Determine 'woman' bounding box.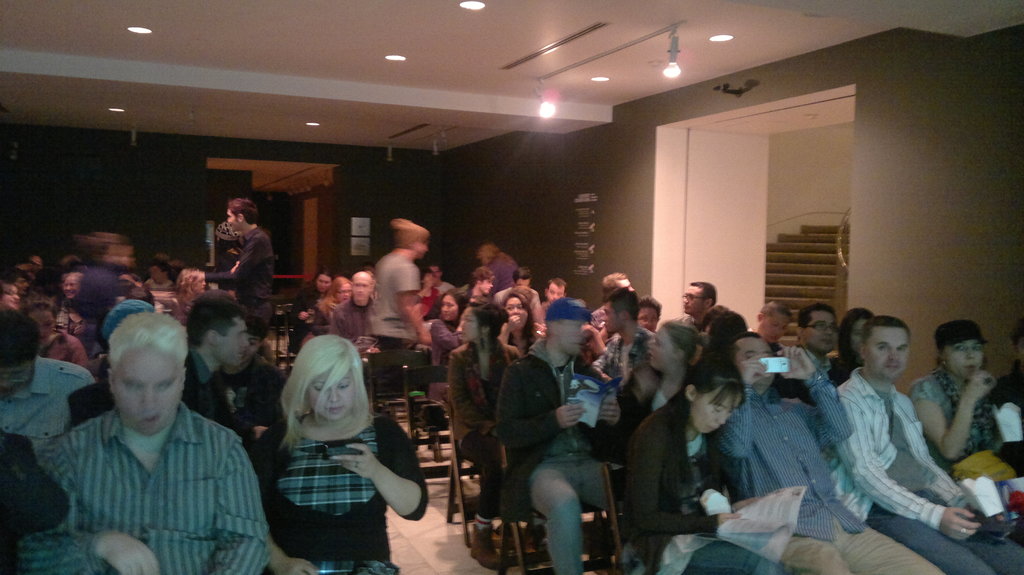
Determined: [600, 317, 715, 457].
